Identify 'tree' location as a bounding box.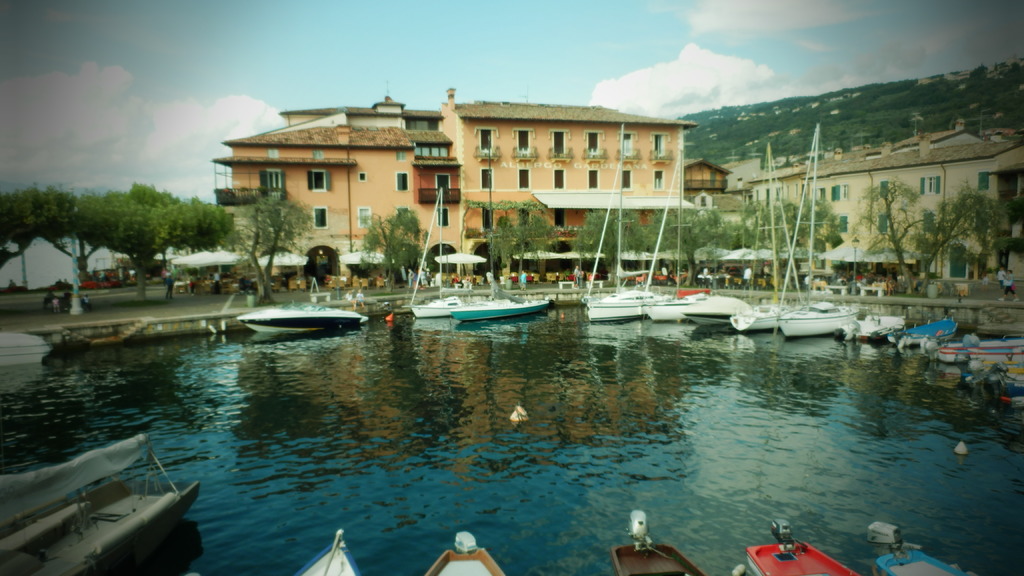
bbox(911, 184, 1013, 296).
